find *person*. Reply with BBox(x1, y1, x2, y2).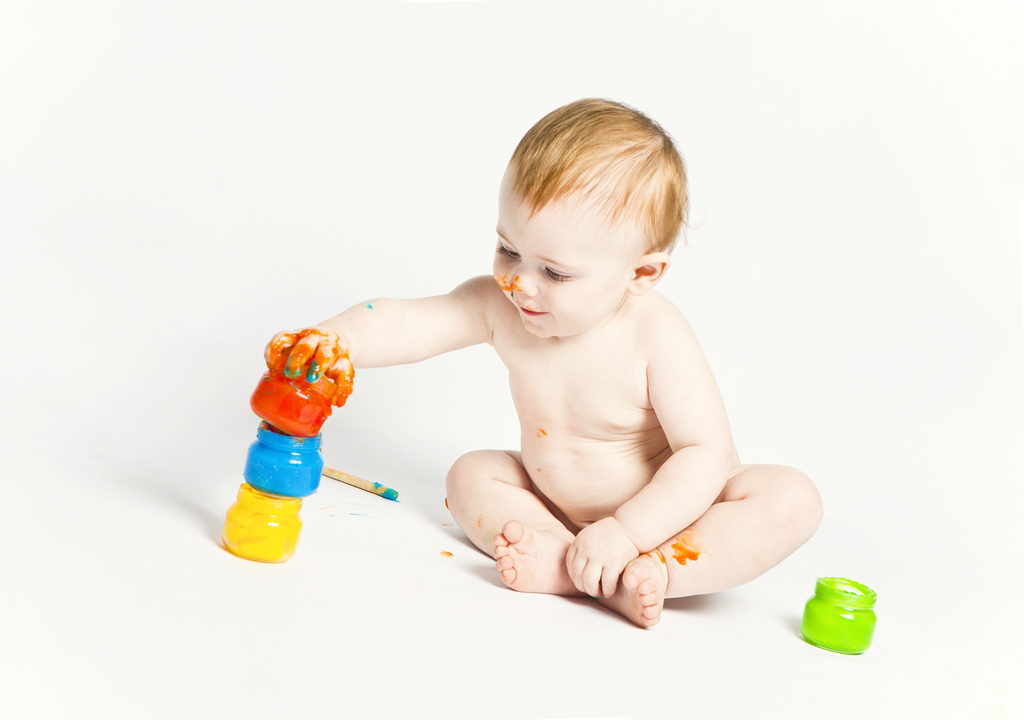
BBox(266, 100, 823, 626).
